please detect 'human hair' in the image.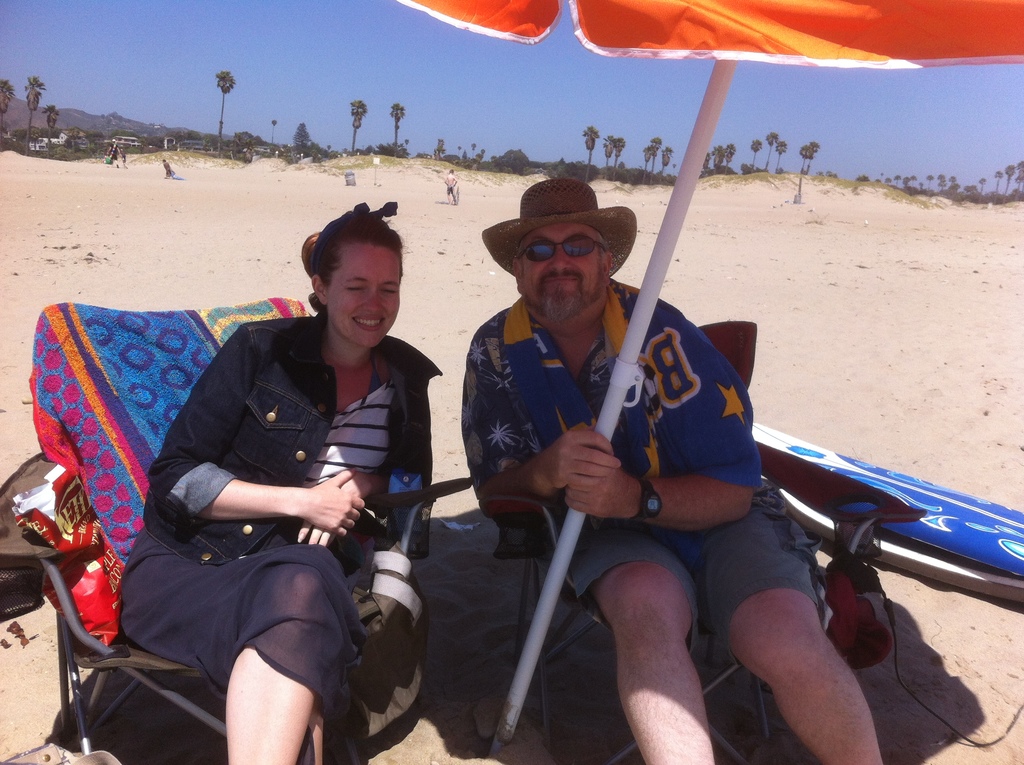
rect(301, 205, 399, 321).
